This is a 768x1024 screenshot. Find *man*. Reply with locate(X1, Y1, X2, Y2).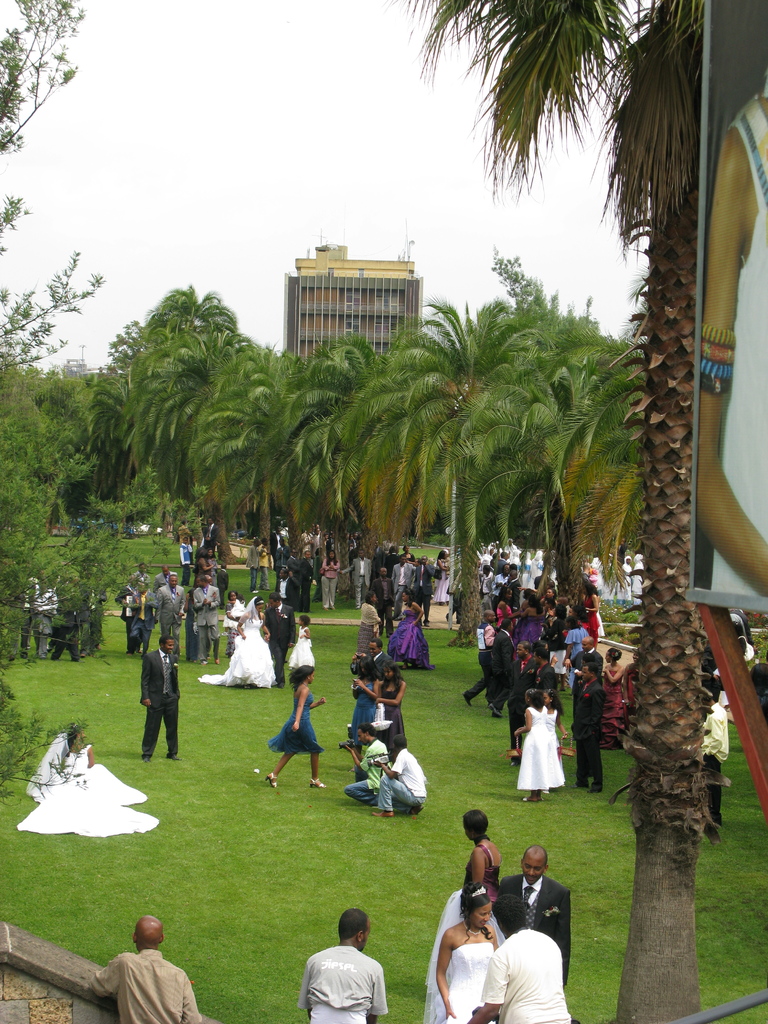
locate(120, 579, 139, 653).
